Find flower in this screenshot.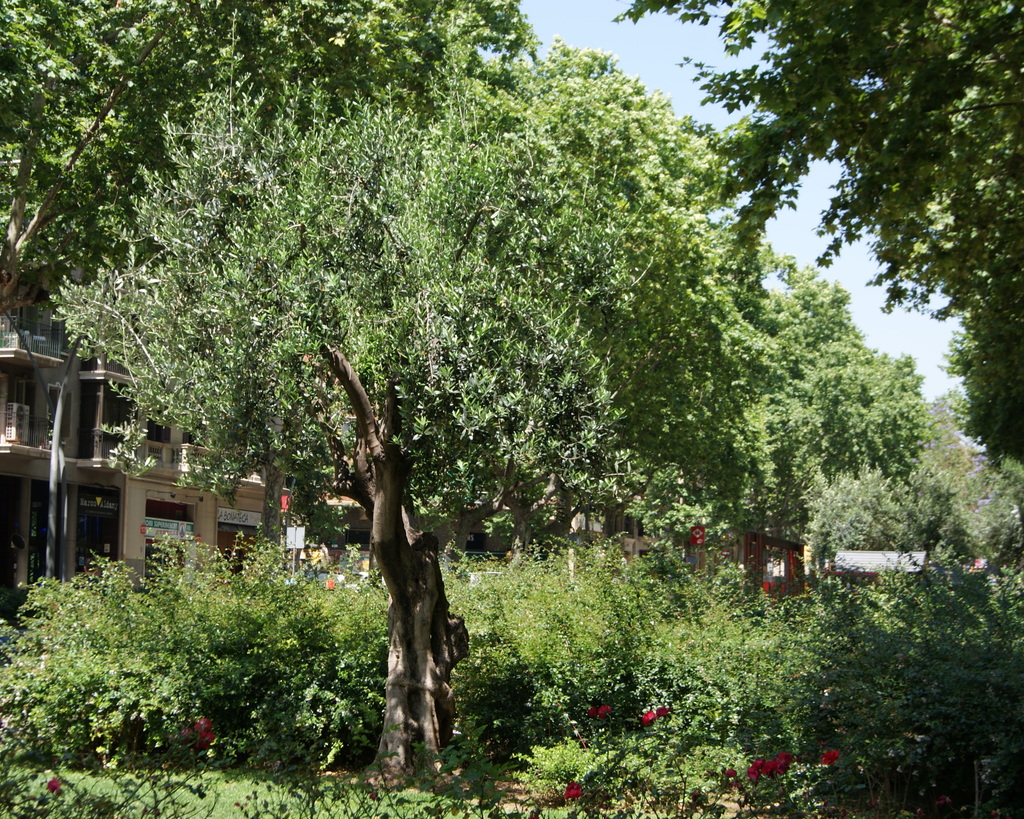
The bounding box for flower is region(746, 768, 756, 785).
